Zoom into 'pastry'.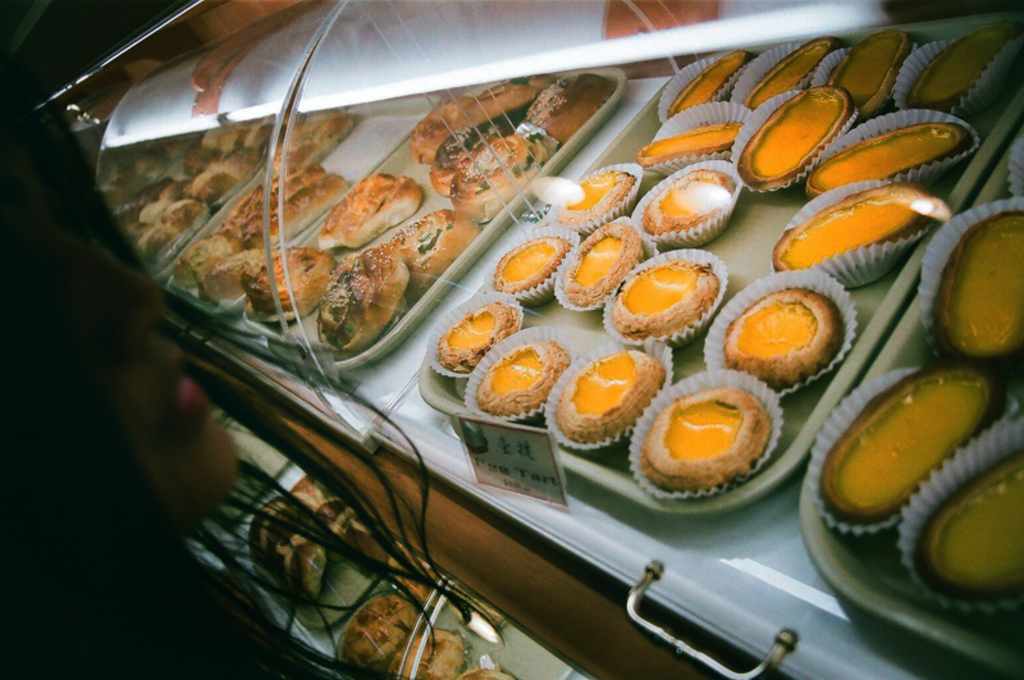
Zoom target: pyautogui.locateOnScreen(449, 300, 520, 376).
